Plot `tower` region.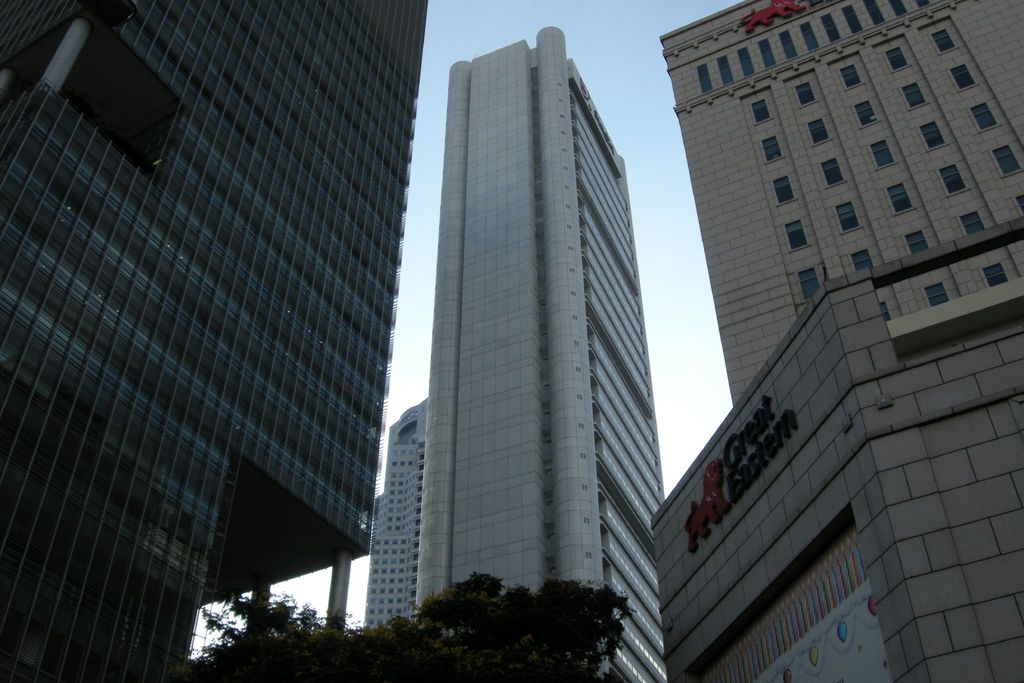
Plotted at Rect(413, 28, 666, 682).
